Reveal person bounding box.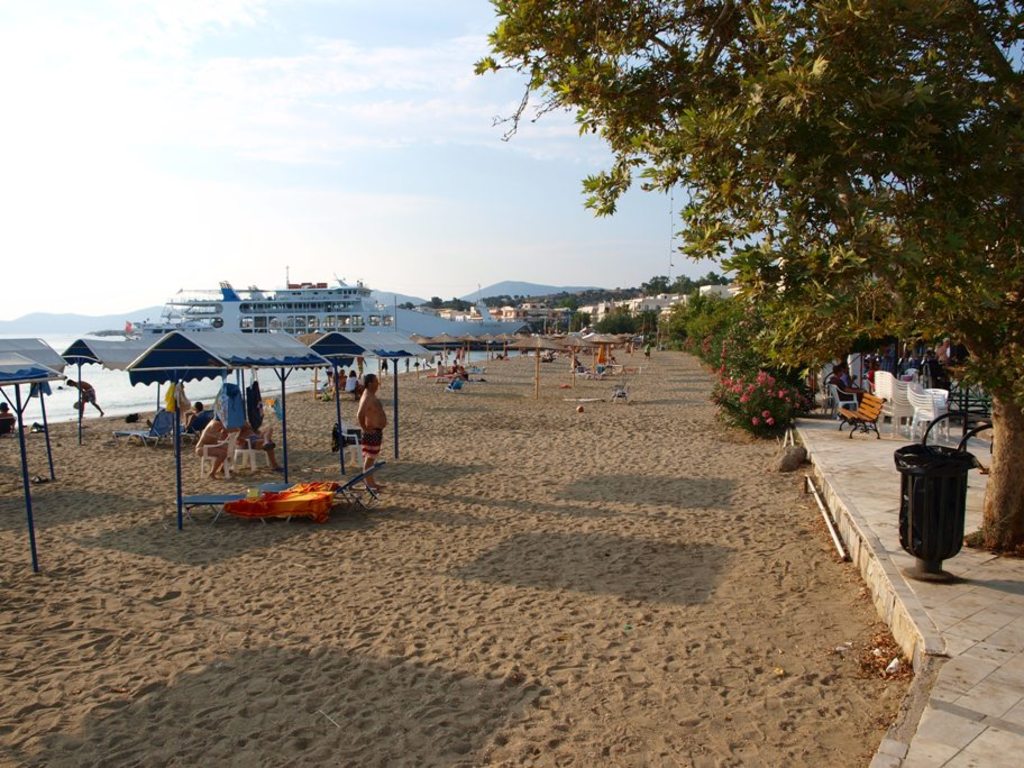
Revealed: Rect(183, 401, 210, 441).
